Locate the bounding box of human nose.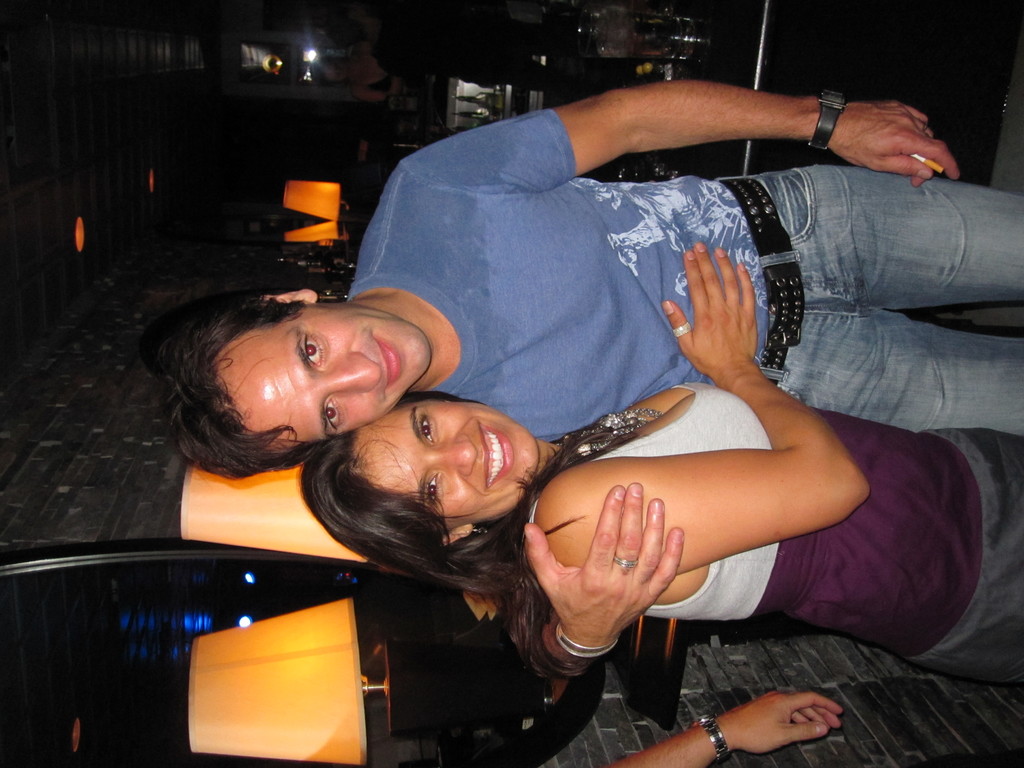
Bounding box: (x1=319, y1=351, x2=378, y2=393).
